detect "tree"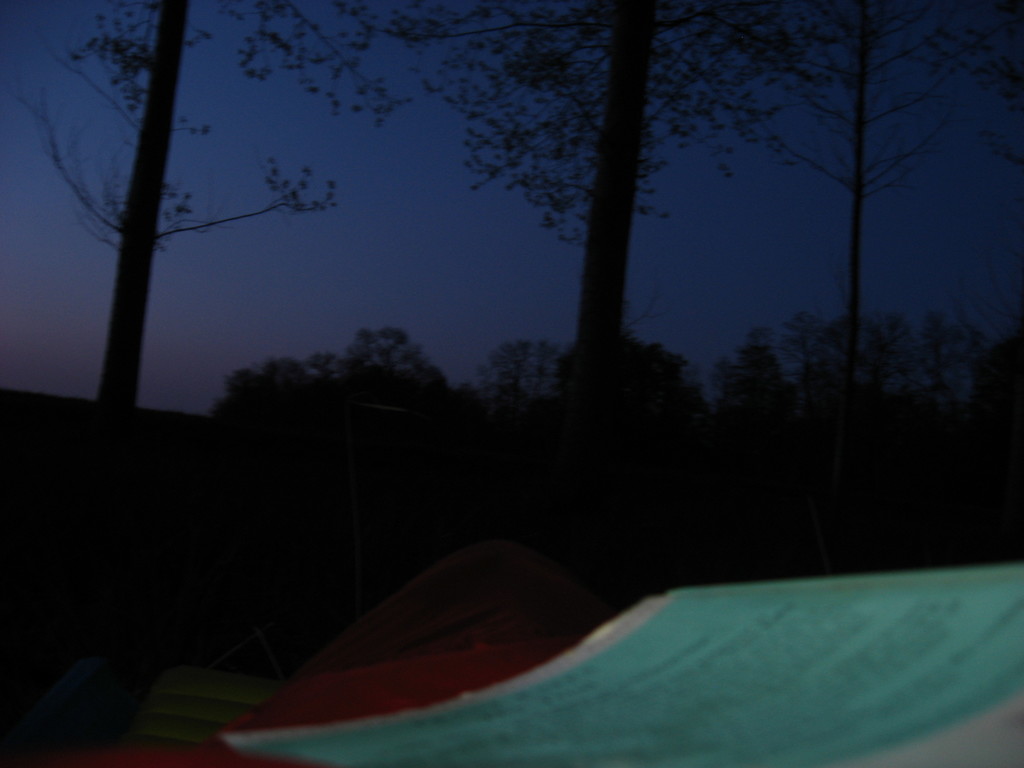
bbox(923, 0, 1023, 175)
